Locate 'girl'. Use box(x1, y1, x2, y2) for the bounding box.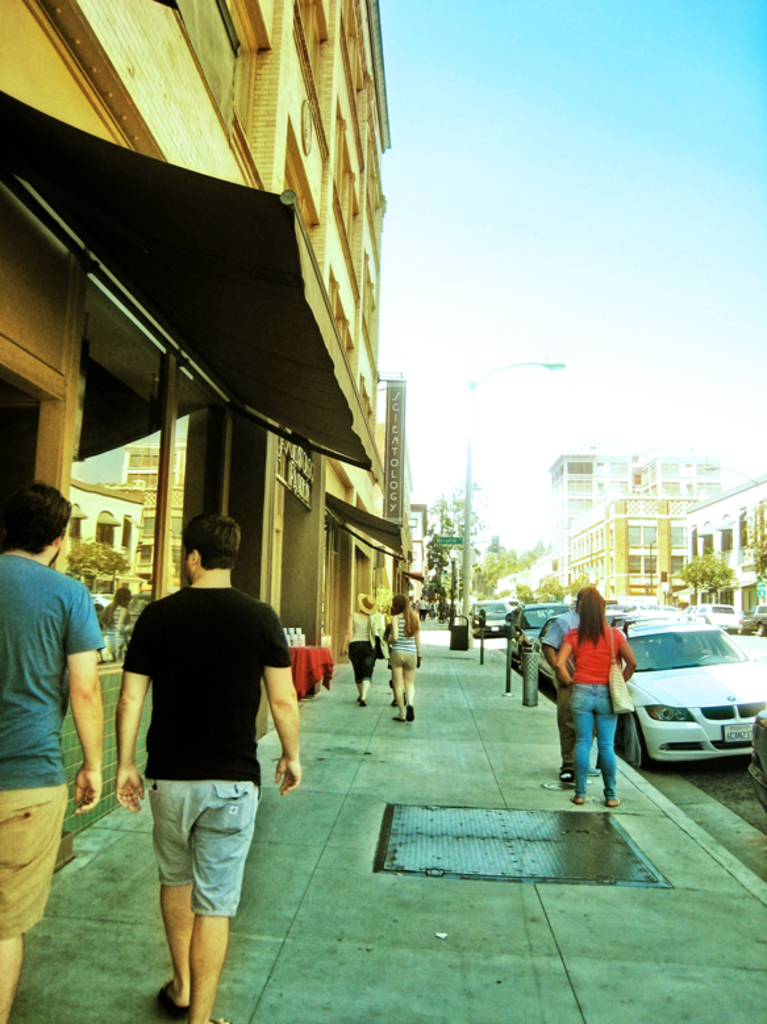
box(384, 590, 424, 721).
